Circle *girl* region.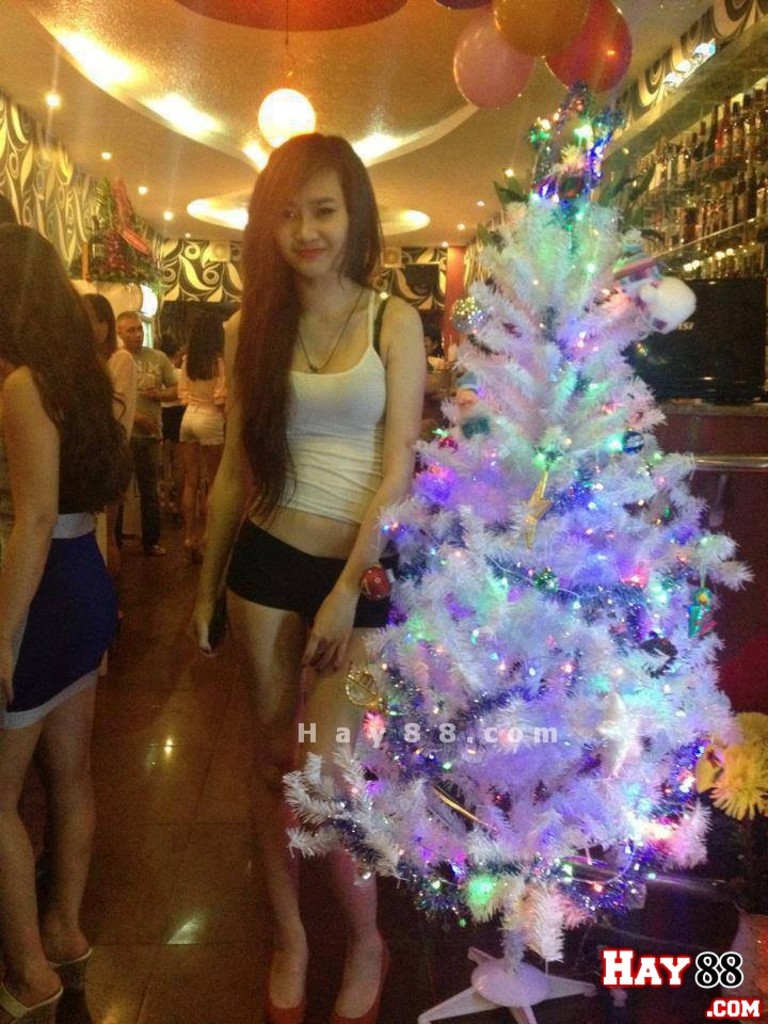
Region: [191,132,413,1022].
